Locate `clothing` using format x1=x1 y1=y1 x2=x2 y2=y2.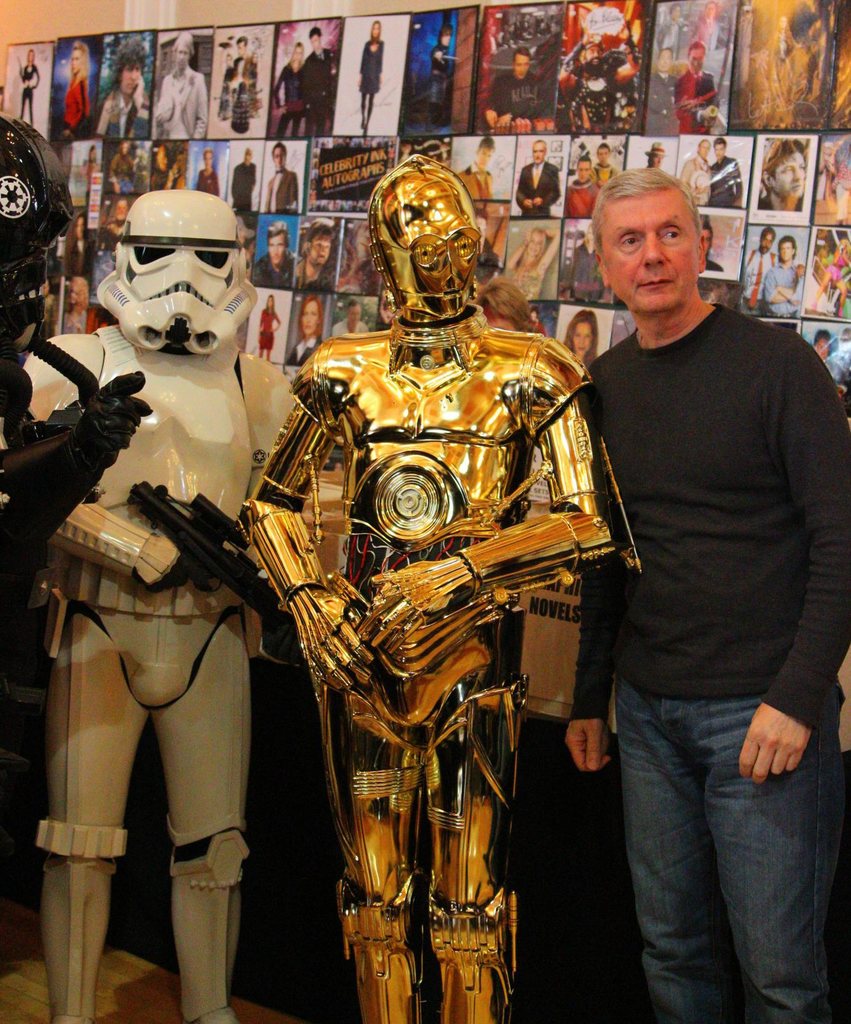
x1=649 y1=74 x2=674 y2=137.
